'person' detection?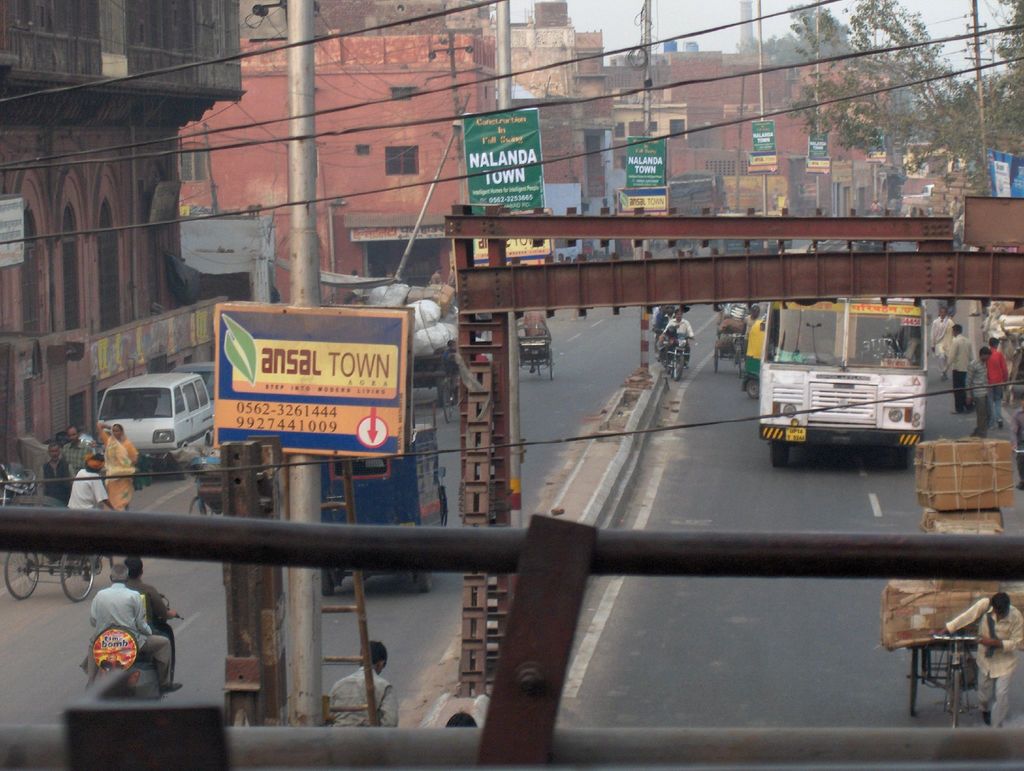
[x1=91, y1=567, x2=182, y2=690]
